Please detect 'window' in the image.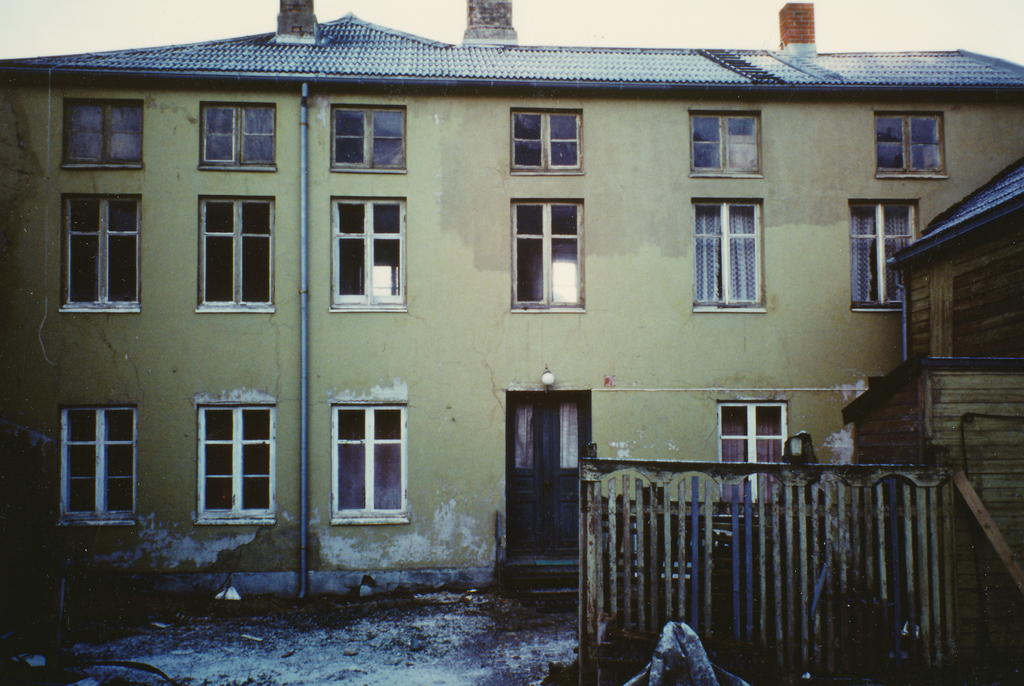
crop(687, 111, 758, 180).
